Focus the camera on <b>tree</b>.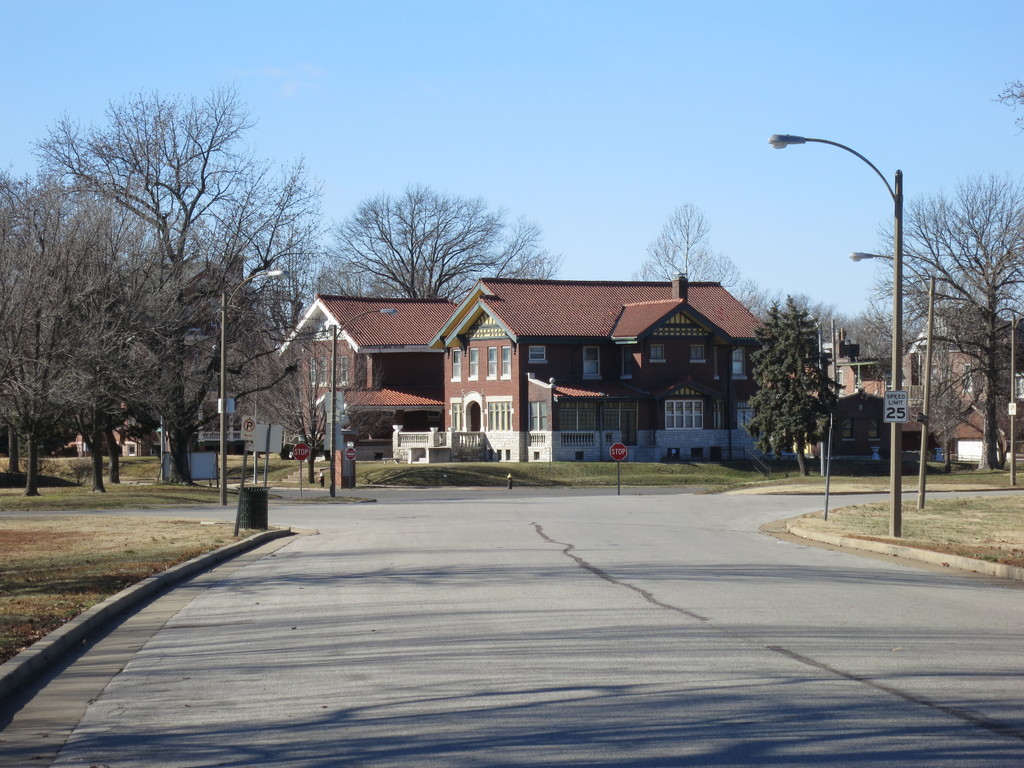
Focus region: (x1=877, y1=180, x2=1023, y2=462).
